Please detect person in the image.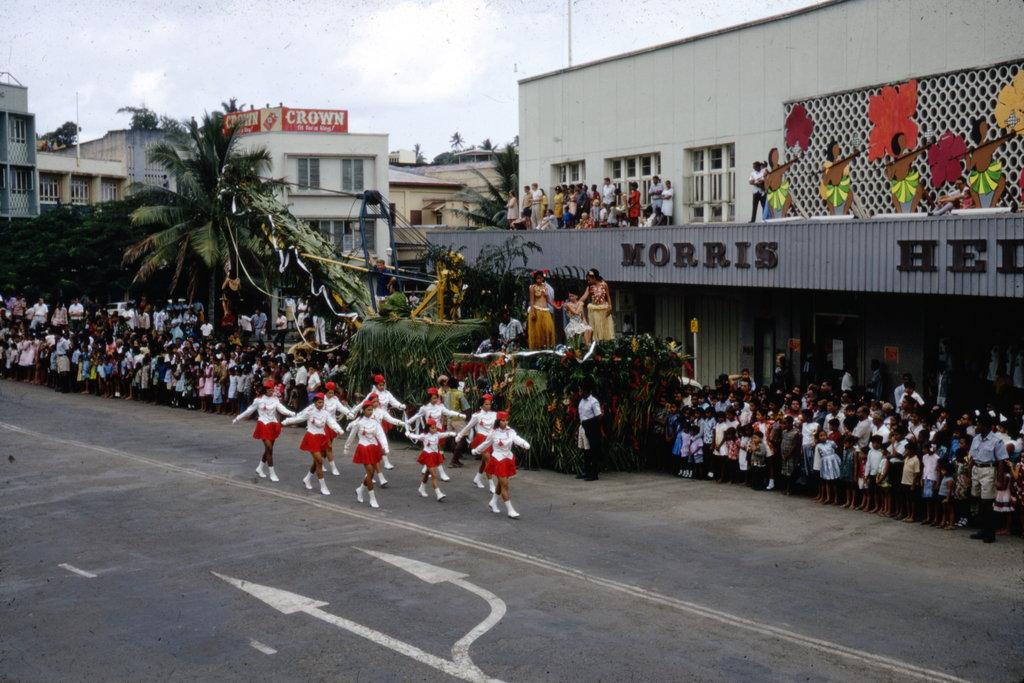
x1=579, y1=265, x2=613, y2=342.
